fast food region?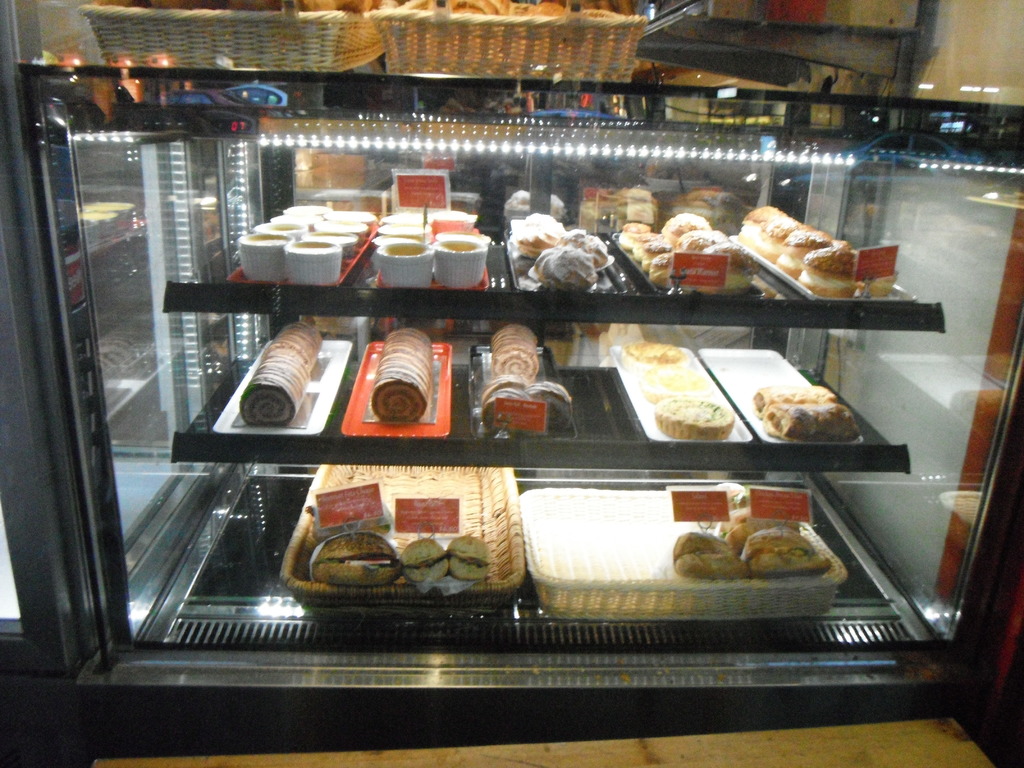
{"left": 613, "top": 221, "right": 657, "bottom": 249}
